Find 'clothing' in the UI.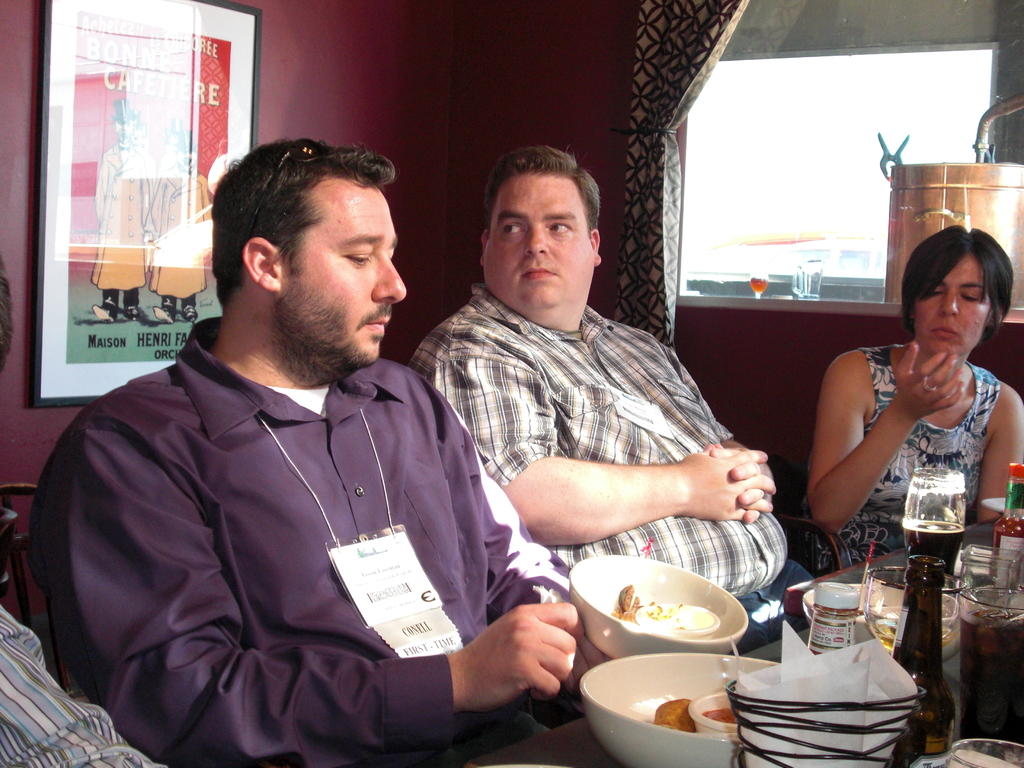
UI element at l=91, t=139, r=157, b=307.
